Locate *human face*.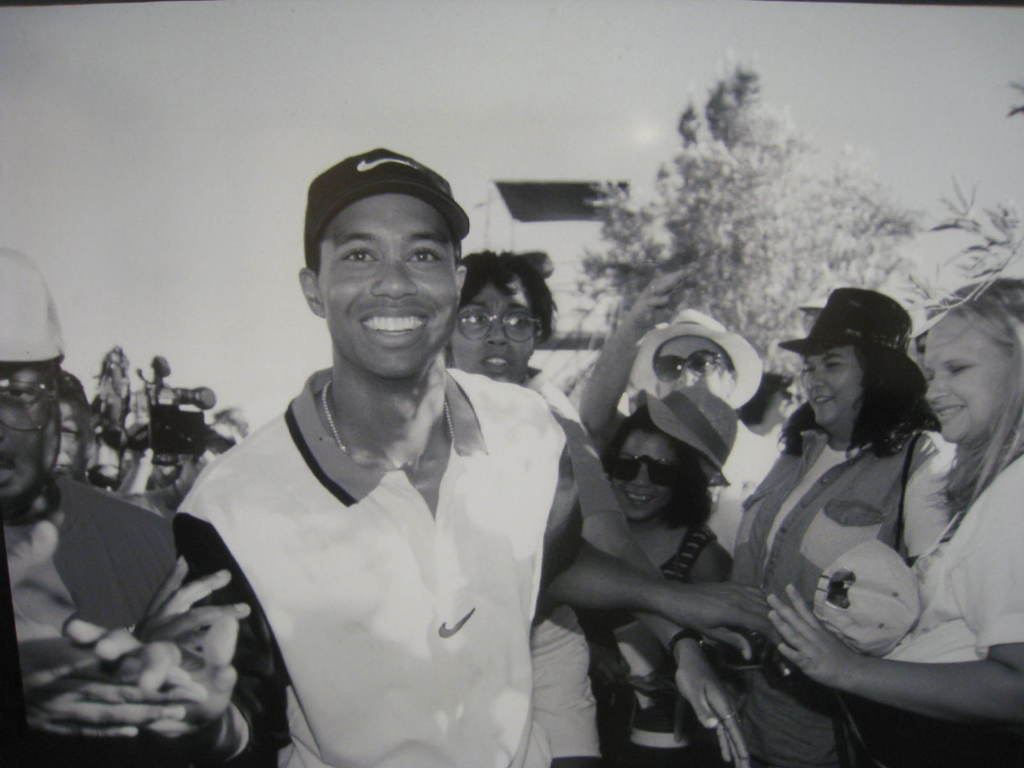
Bounding box: 449, 280, 532, 380.
